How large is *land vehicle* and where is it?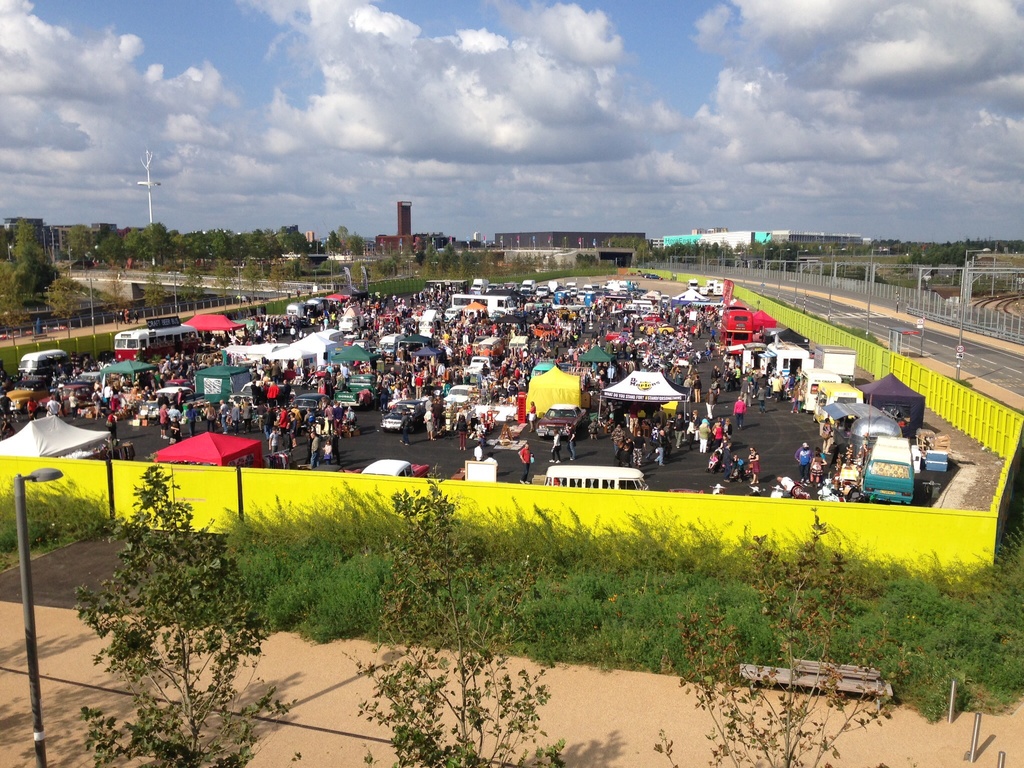
Bounding box: (718, 307, 755, 350).
